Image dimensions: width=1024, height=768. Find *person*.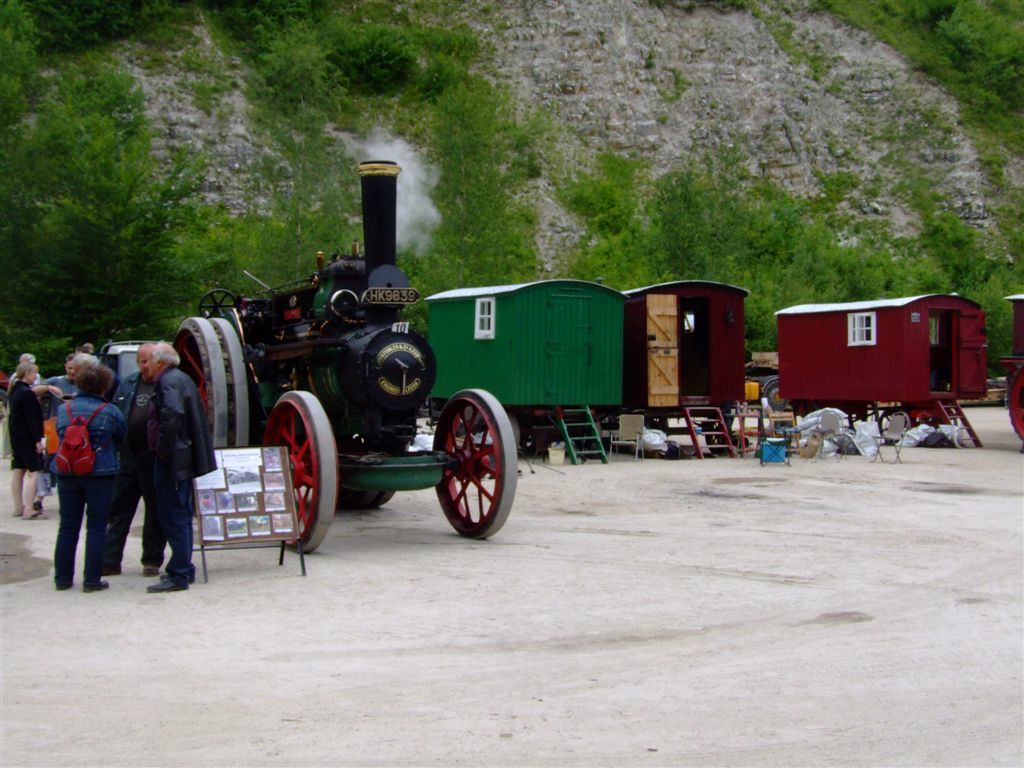
box(36, 328, 122, 598).
